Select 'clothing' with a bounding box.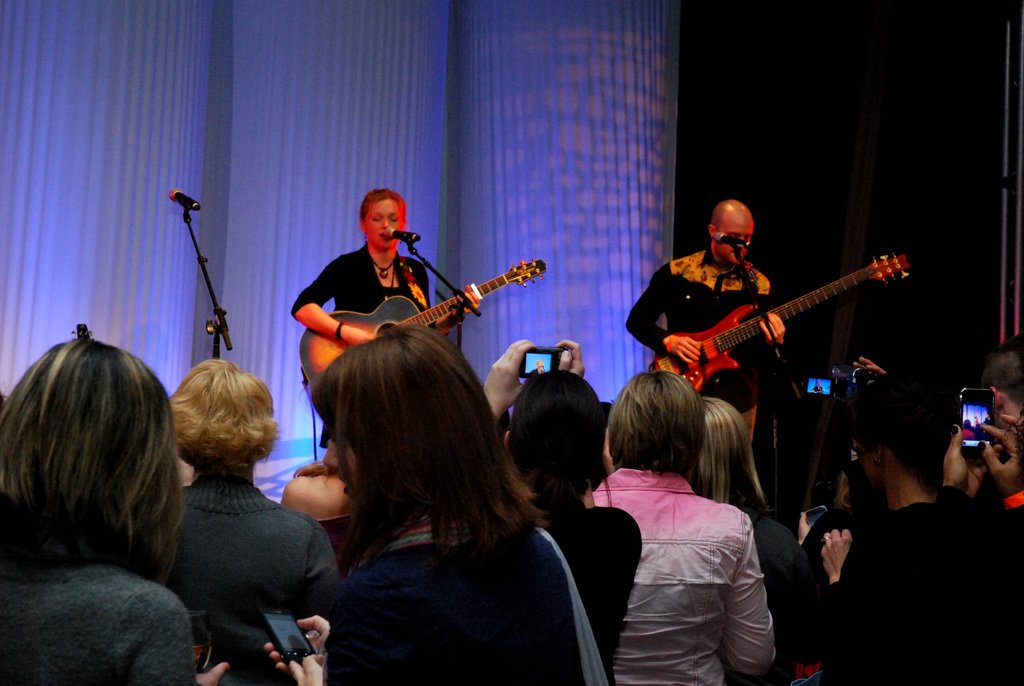
{"left": 582, "top": 465, "right": 783, "bottom": 685}.
